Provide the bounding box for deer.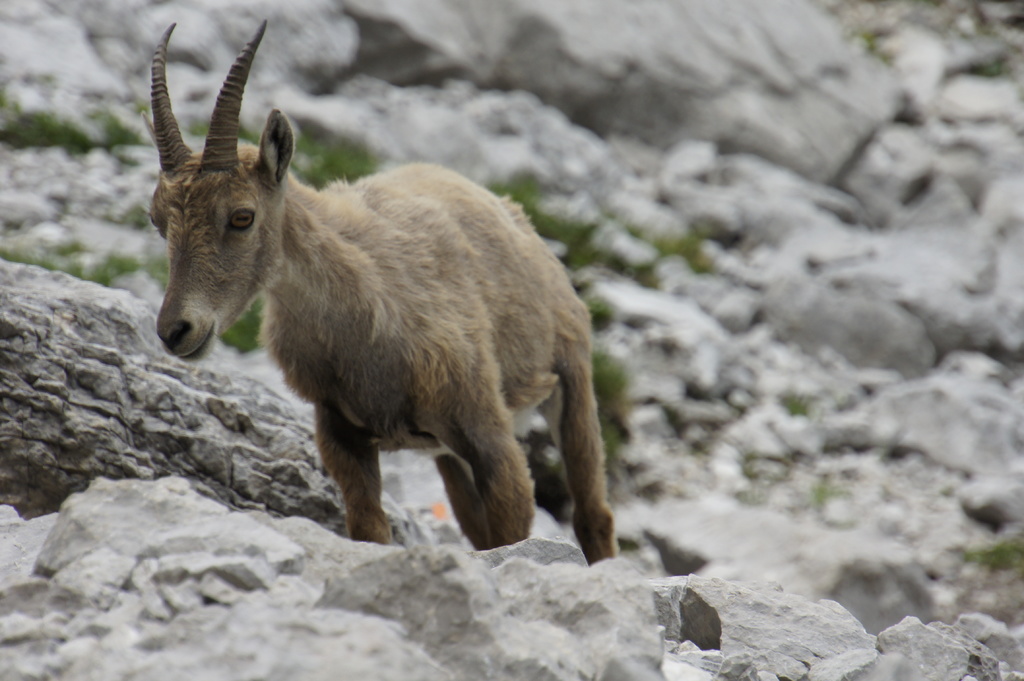
{"x1": 146, "y1": 24, "x2": 620, "y2": 566}.
